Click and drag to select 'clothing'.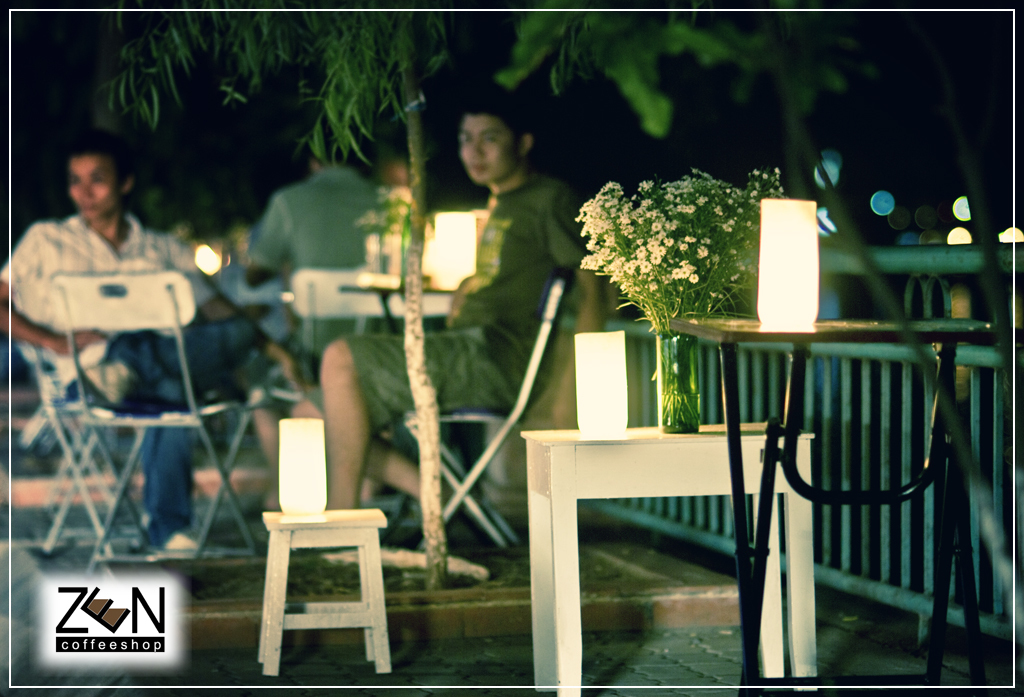
Selection: 325:172:612:430.
